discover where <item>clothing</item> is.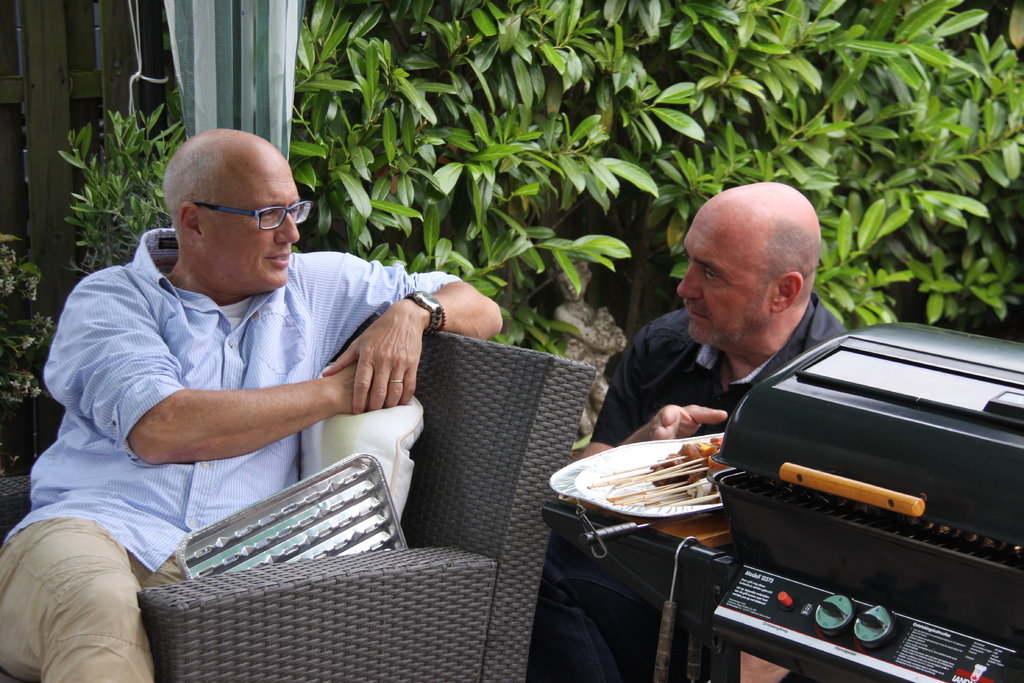
Discovered at bbox(47, 204, 444, 561).
